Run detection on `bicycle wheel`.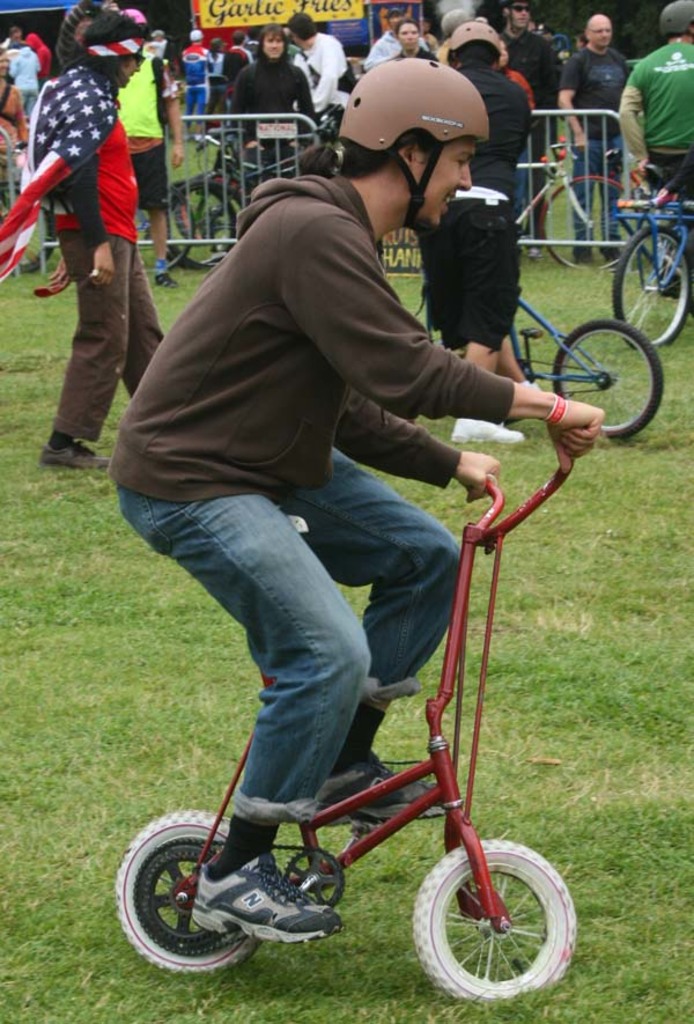
Result: <bbox>108, 804, 266, 988</bbox>.
